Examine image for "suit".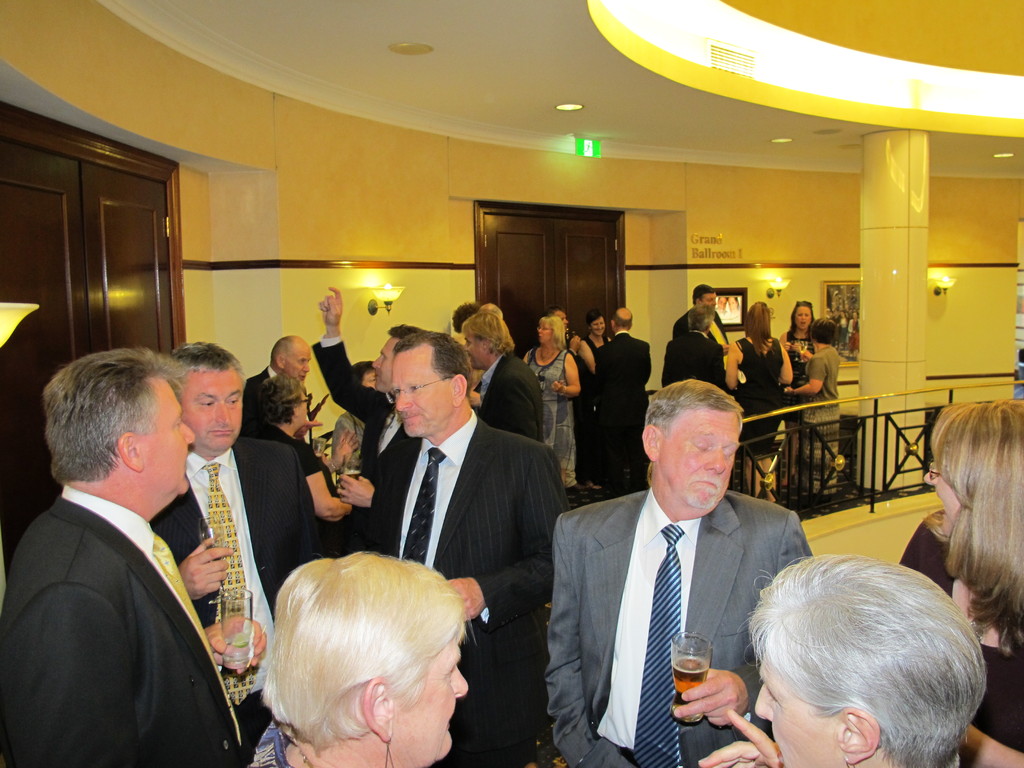
Examination result: 312, 340, 422, 554.
